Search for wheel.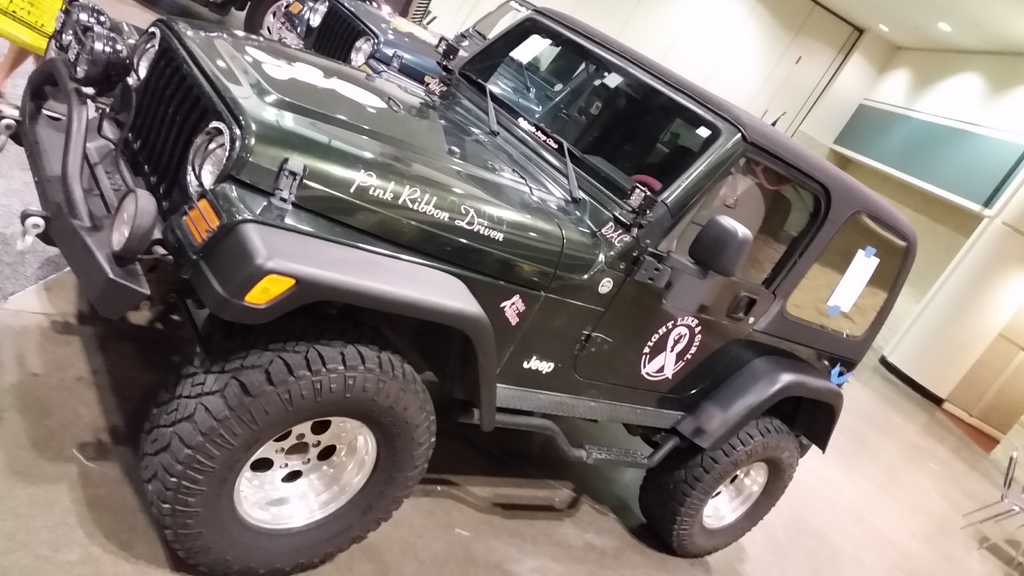
Found at region(647, 409, 807, 545).
